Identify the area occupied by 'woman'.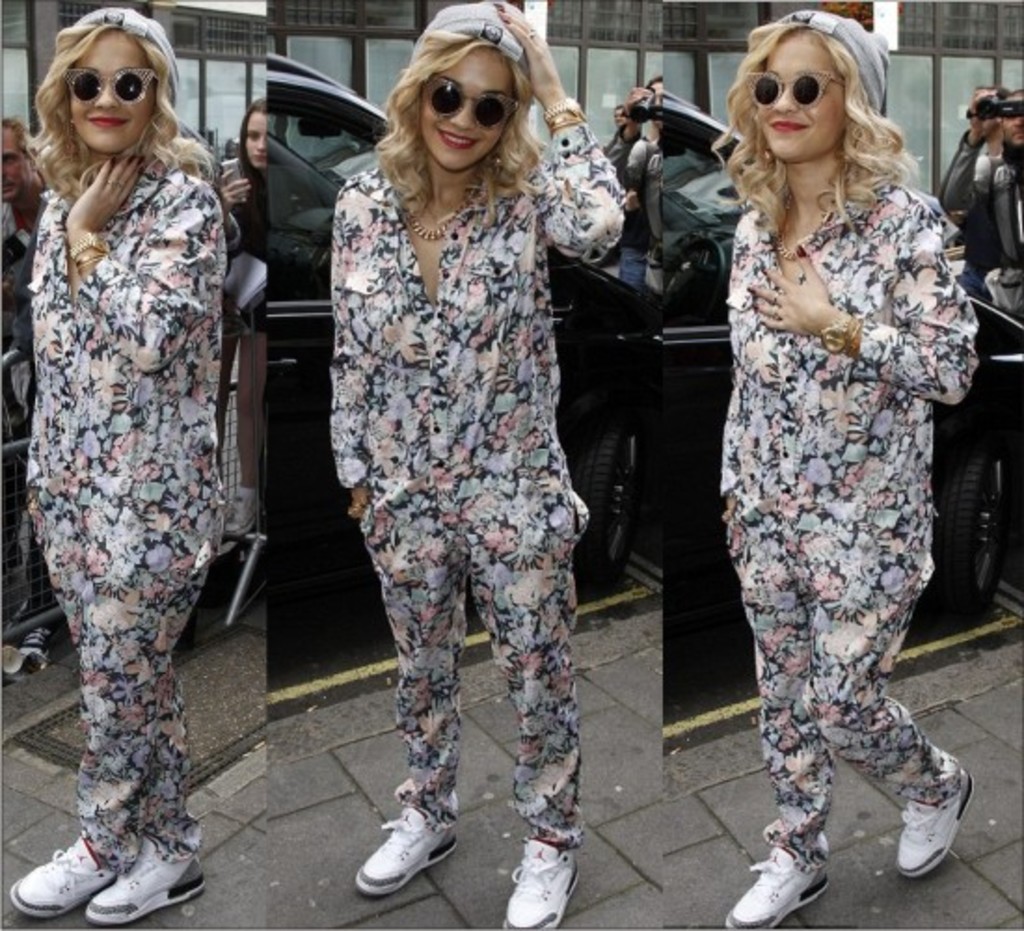
Area: rect(6, 9, 227, 925).
